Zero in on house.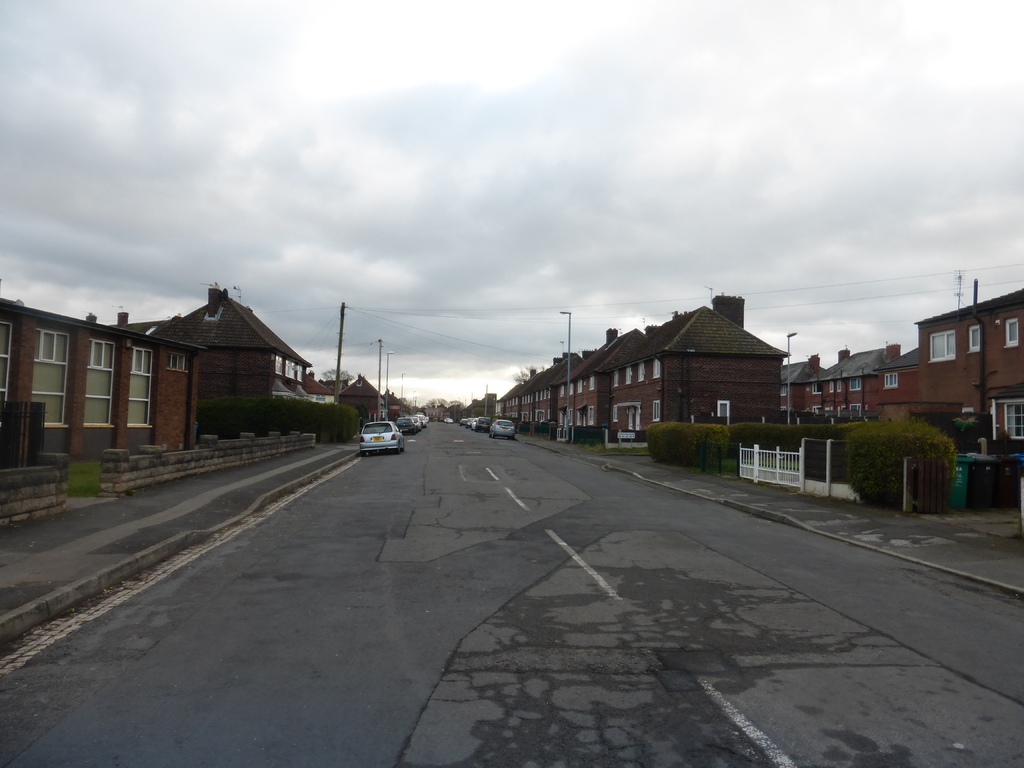
Zeroed in: locate(84, 284, 332, 442).
